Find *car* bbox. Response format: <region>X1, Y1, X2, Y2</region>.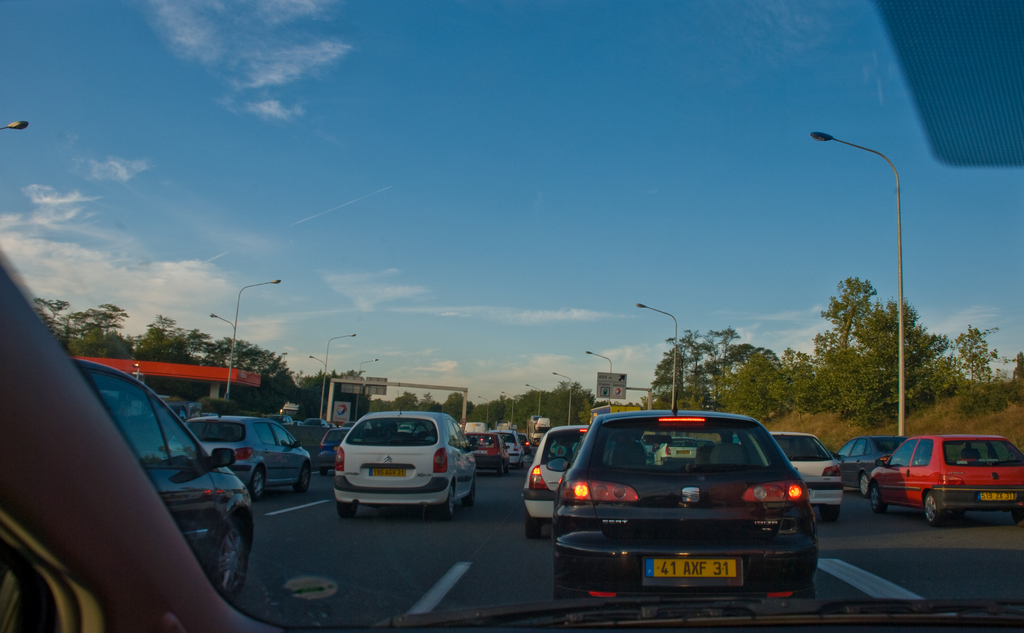
<region>521, 425, 666, 542</region>.
